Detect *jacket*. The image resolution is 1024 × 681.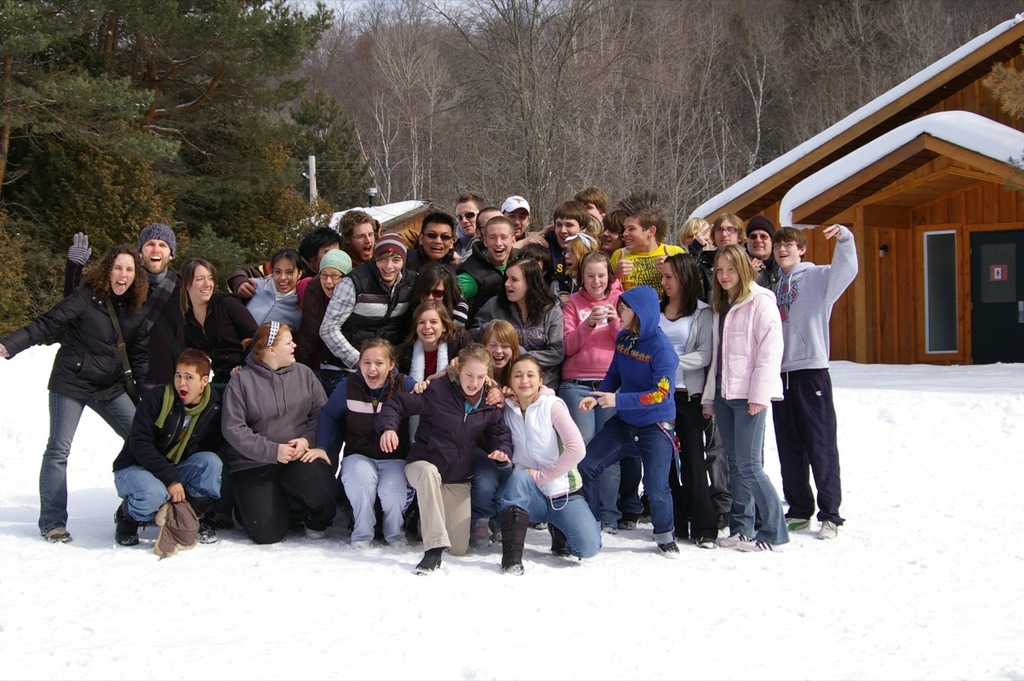
<box>119,380,231,484</box>.
